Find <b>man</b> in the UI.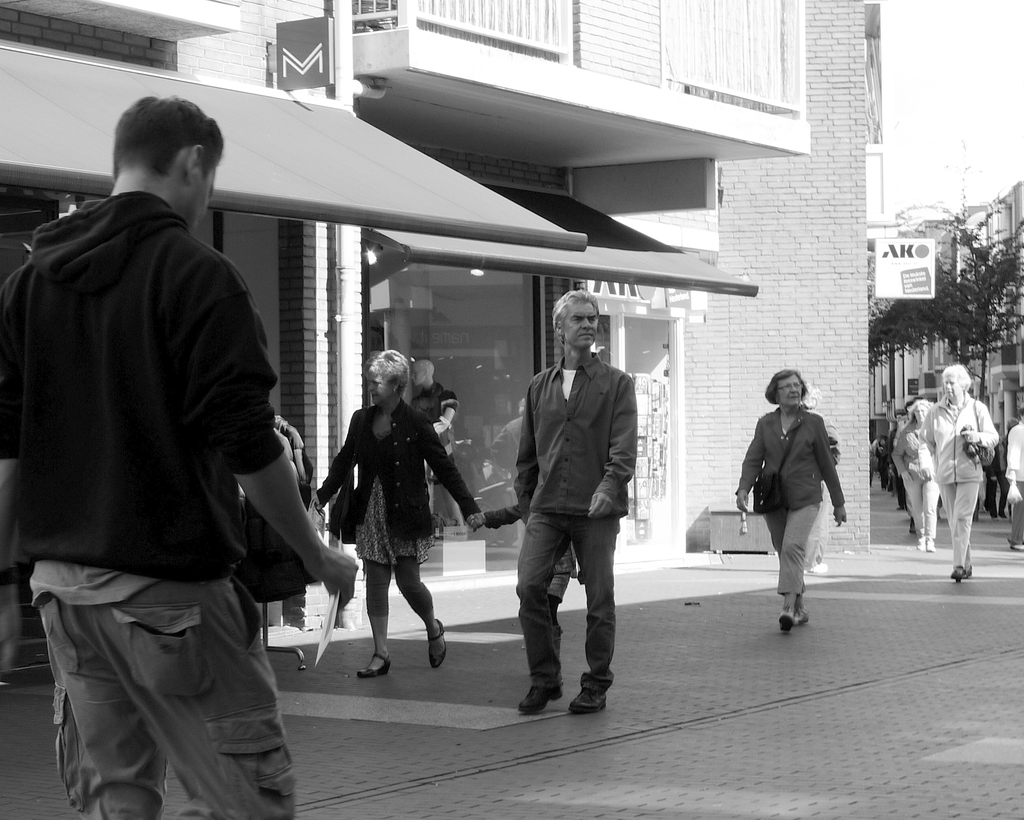
UI element at x1=408, y1=356, x2=459, y2=536.
